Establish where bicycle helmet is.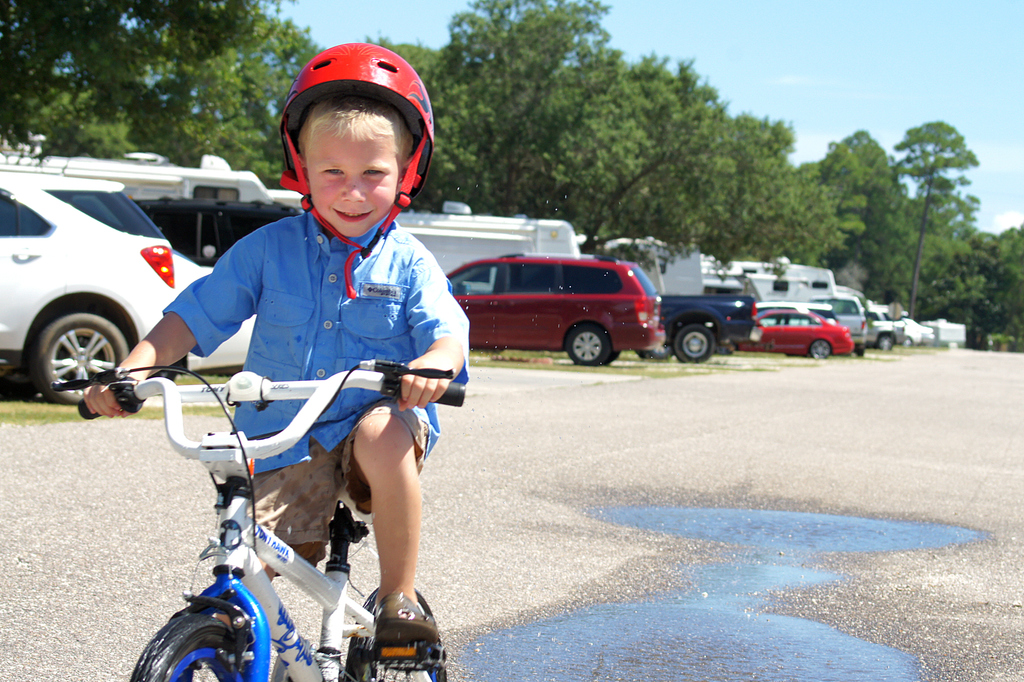
Established at box=[279, 45, 435, 297].
